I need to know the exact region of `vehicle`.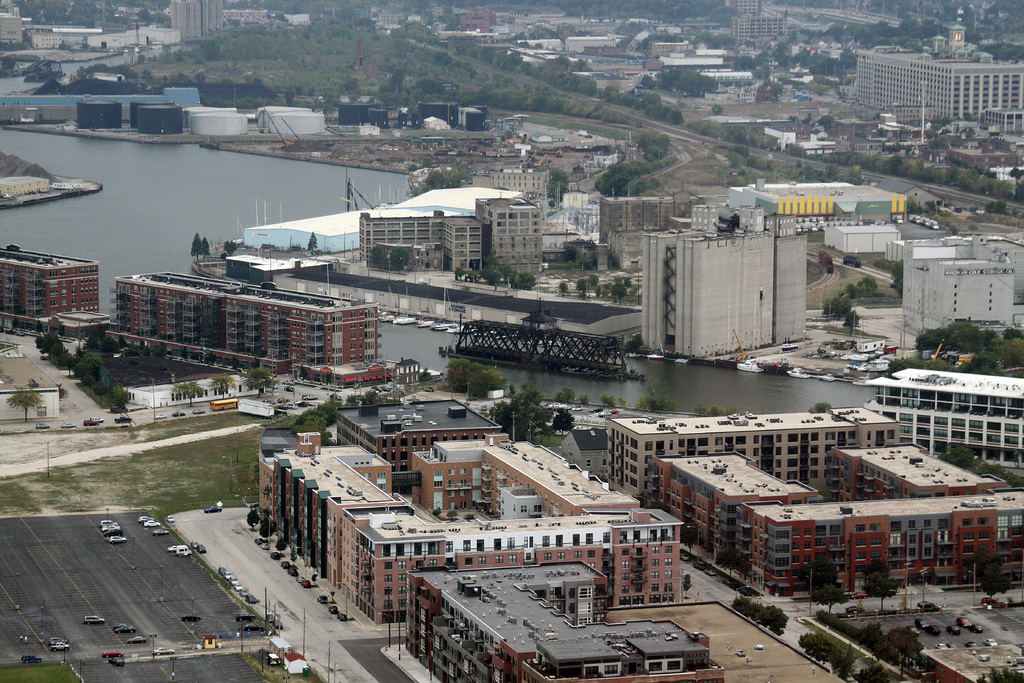
Region: <bbox>175, 546, 193, 555</bbox>.
